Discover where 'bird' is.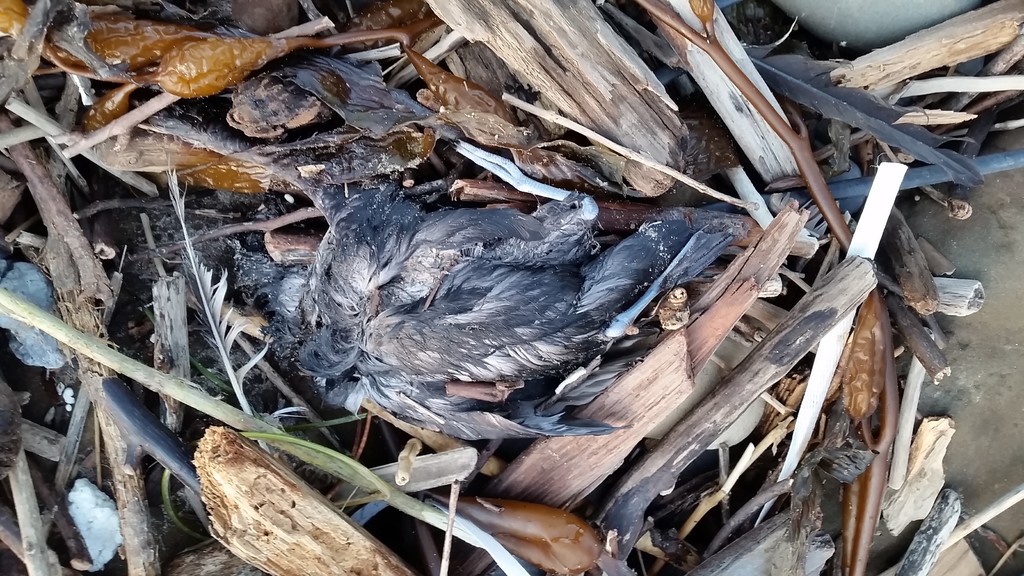
Discovered at pyautogui.locateOnScreen(262, 190, 688, 444).
